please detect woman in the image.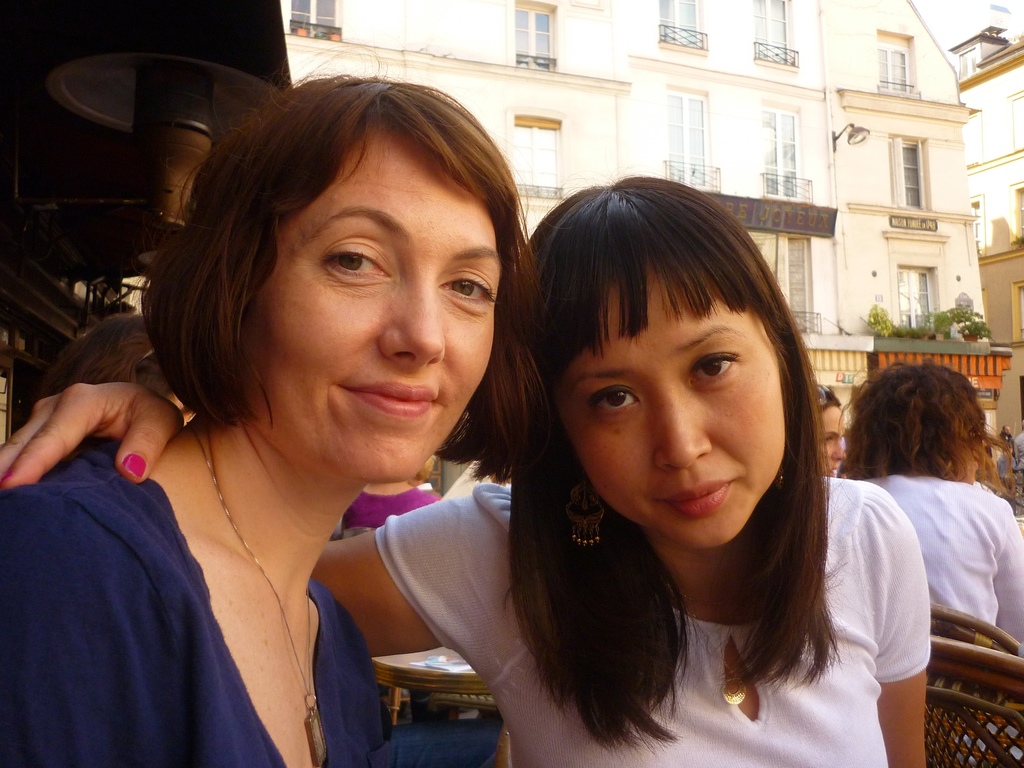
x1=841, y1=360, x2=1023, y2=665.
